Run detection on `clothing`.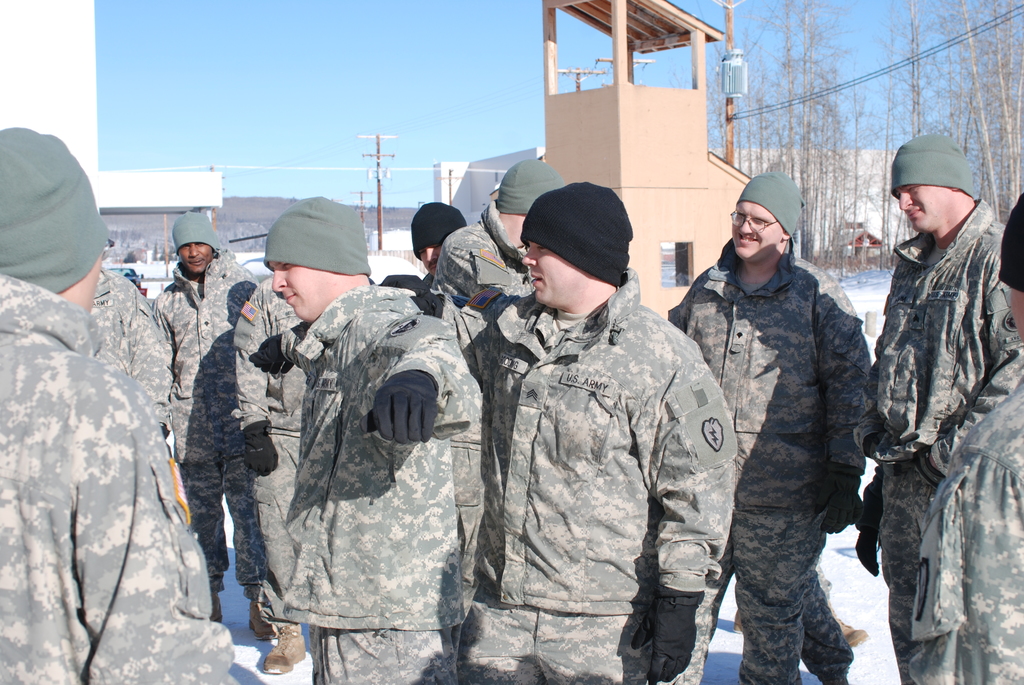
Result: <box>82,265,177,441</box>.
